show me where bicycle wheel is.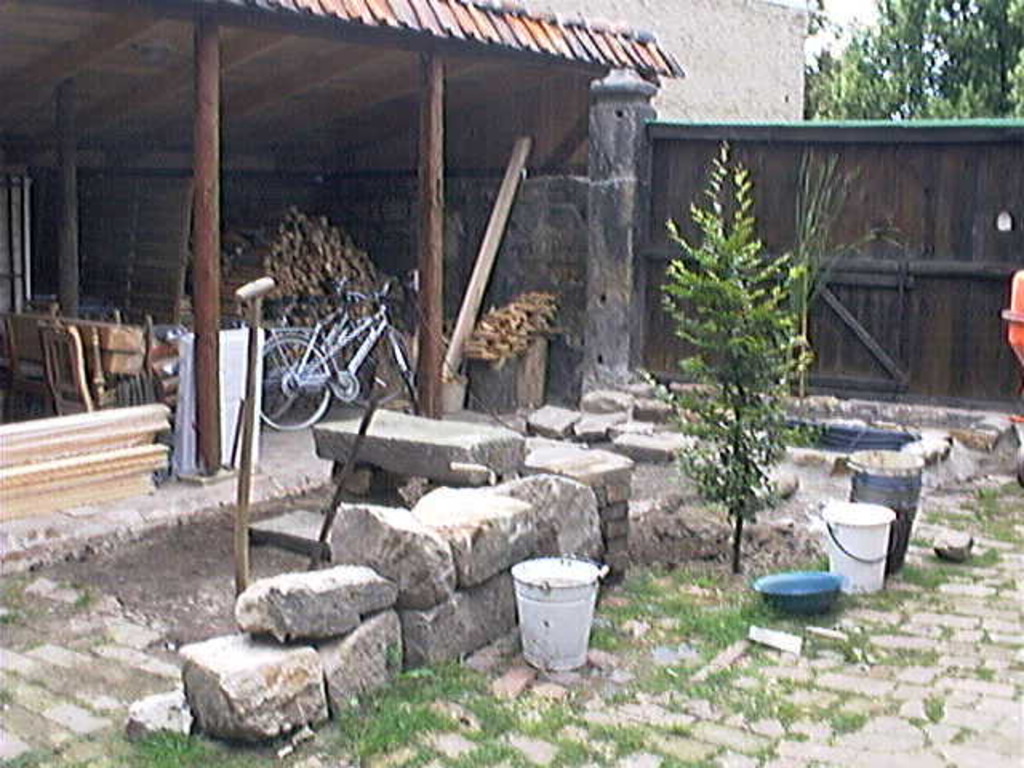
bicycle wheel is at (379,323,421,414).
